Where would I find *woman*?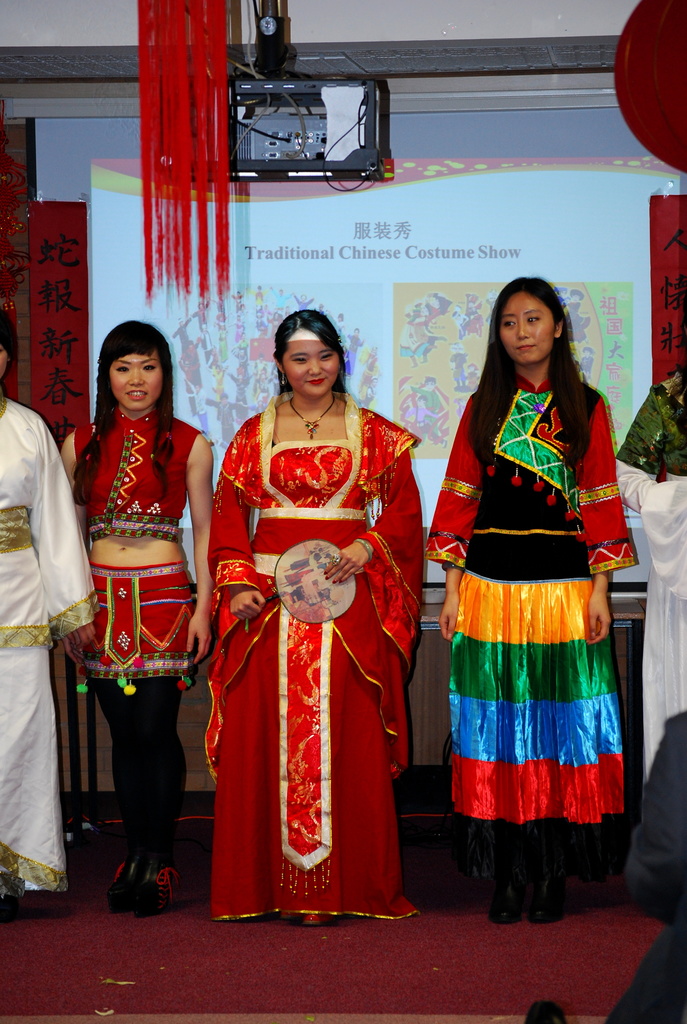
At <region>216, 305, 416, 934</region>.
